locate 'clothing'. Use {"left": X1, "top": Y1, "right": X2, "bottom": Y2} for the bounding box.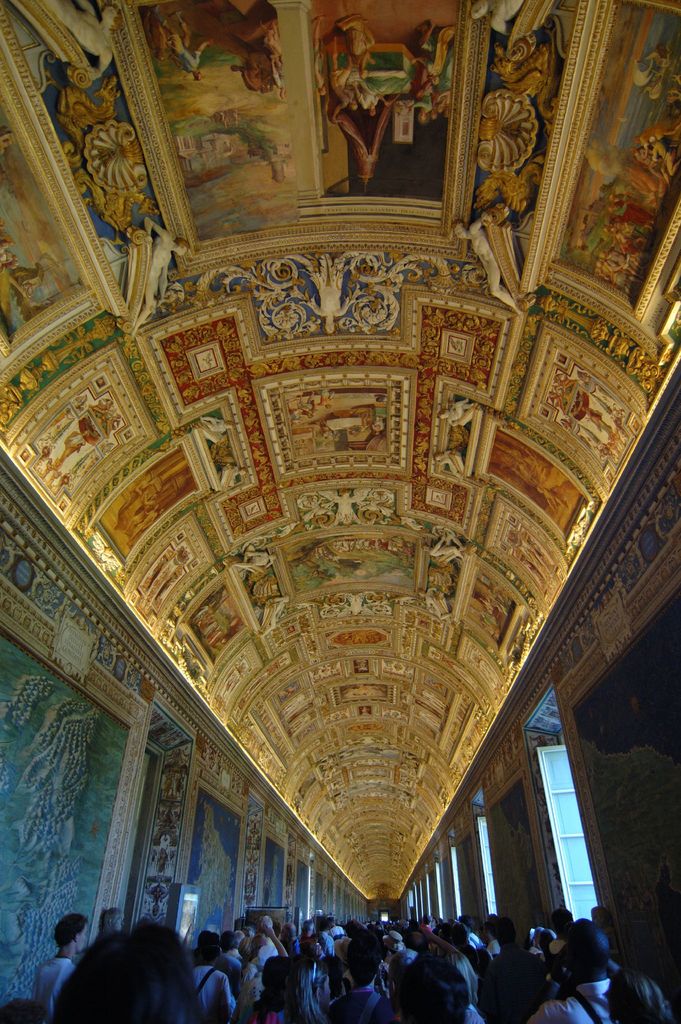
{"left": 393, "top": 941, "right": 477, "bottom": 1023}.
